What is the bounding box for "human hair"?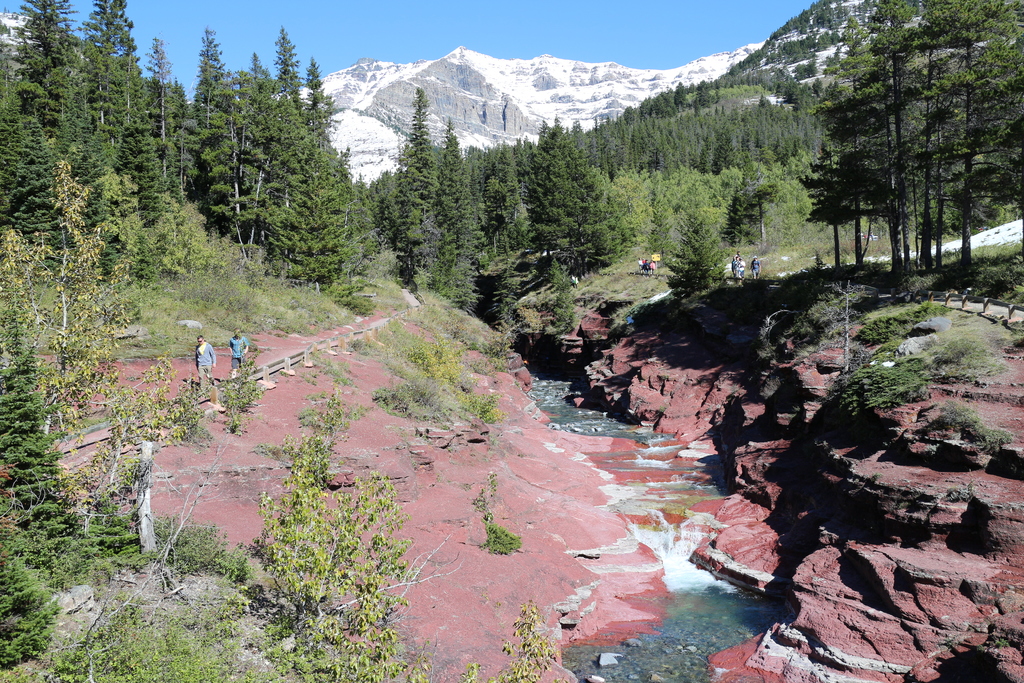
bbox=(197, 334, 202, 339).
